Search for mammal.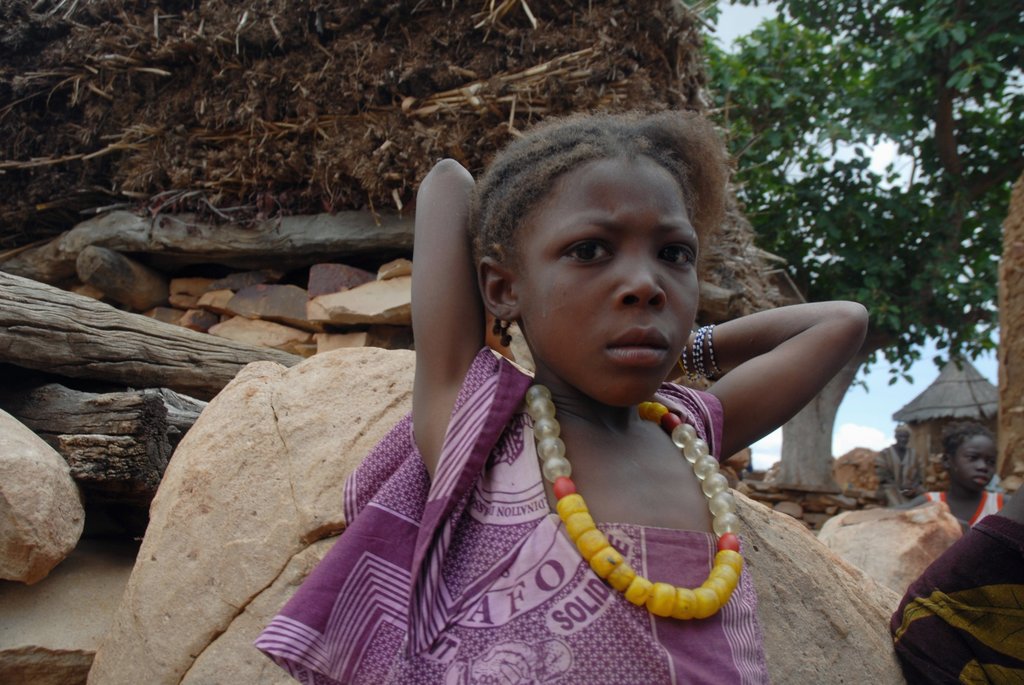
Found at (x1=942, y1=420, x2=1023, y2=538).
